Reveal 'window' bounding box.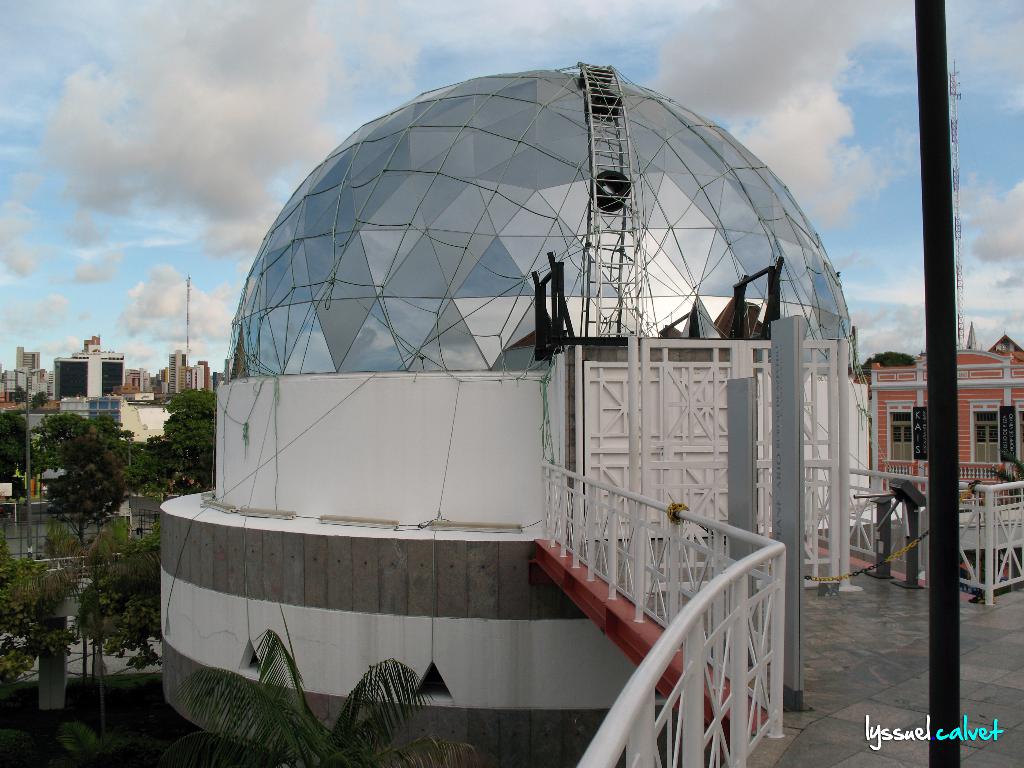
Revealed: crop(890, 397, 921, 479).
